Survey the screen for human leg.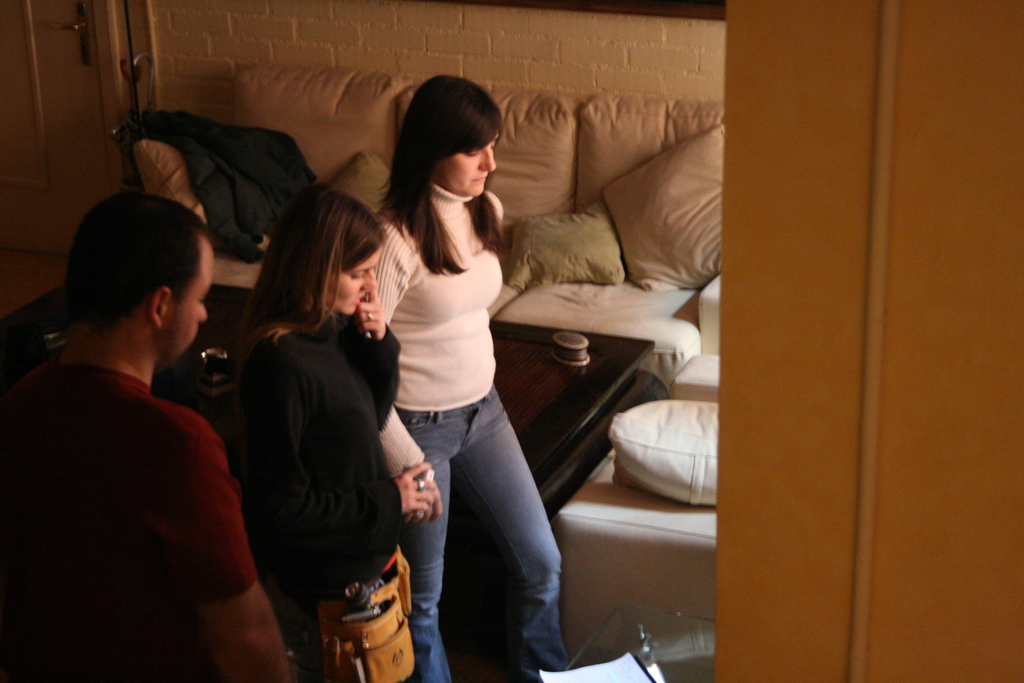
Survey found: rect(383, 406, 451, 682).
